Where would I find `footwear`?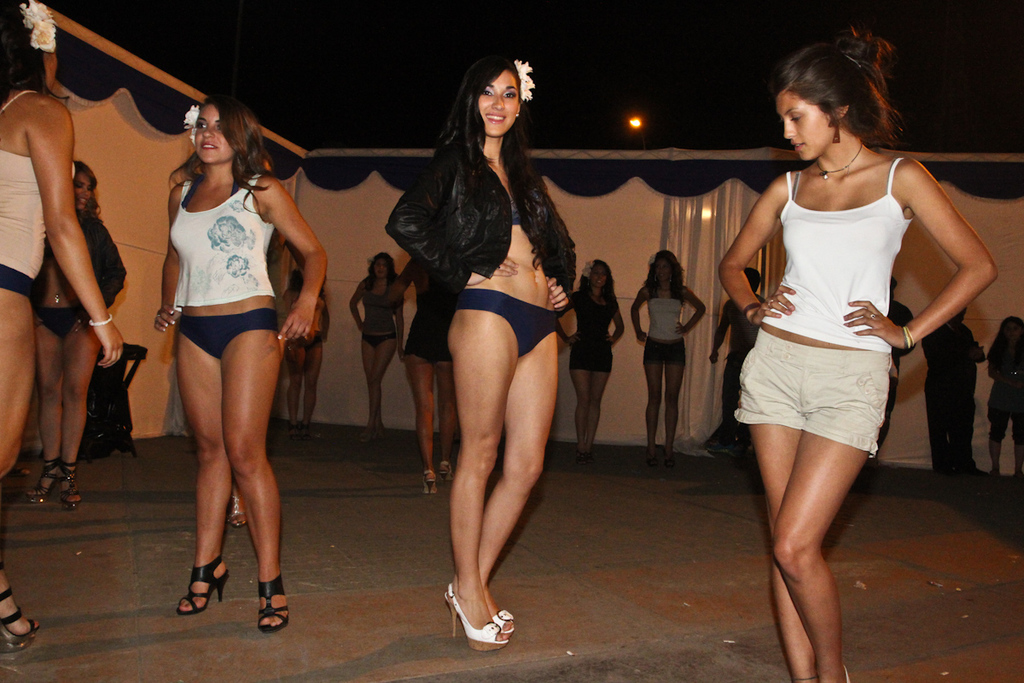
At 439, 593, 518, 656.
